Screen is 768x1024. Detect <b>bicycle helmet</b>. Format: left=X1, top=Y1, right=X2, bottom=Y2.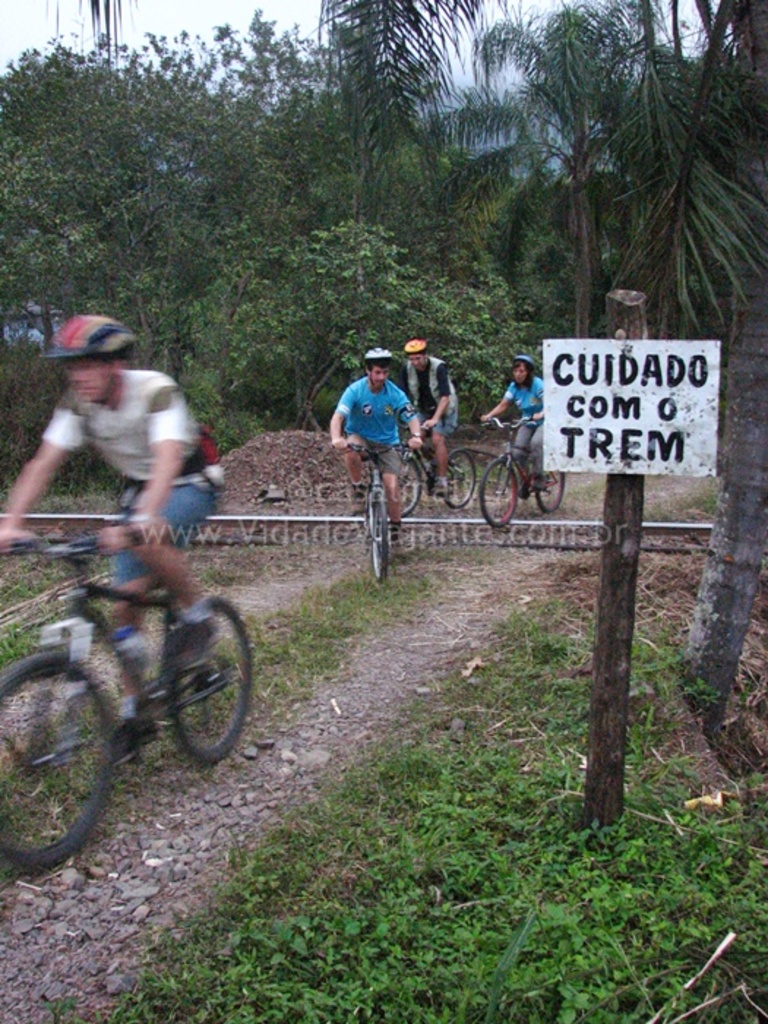
left=407, top=328, right=426, bottom=355.
